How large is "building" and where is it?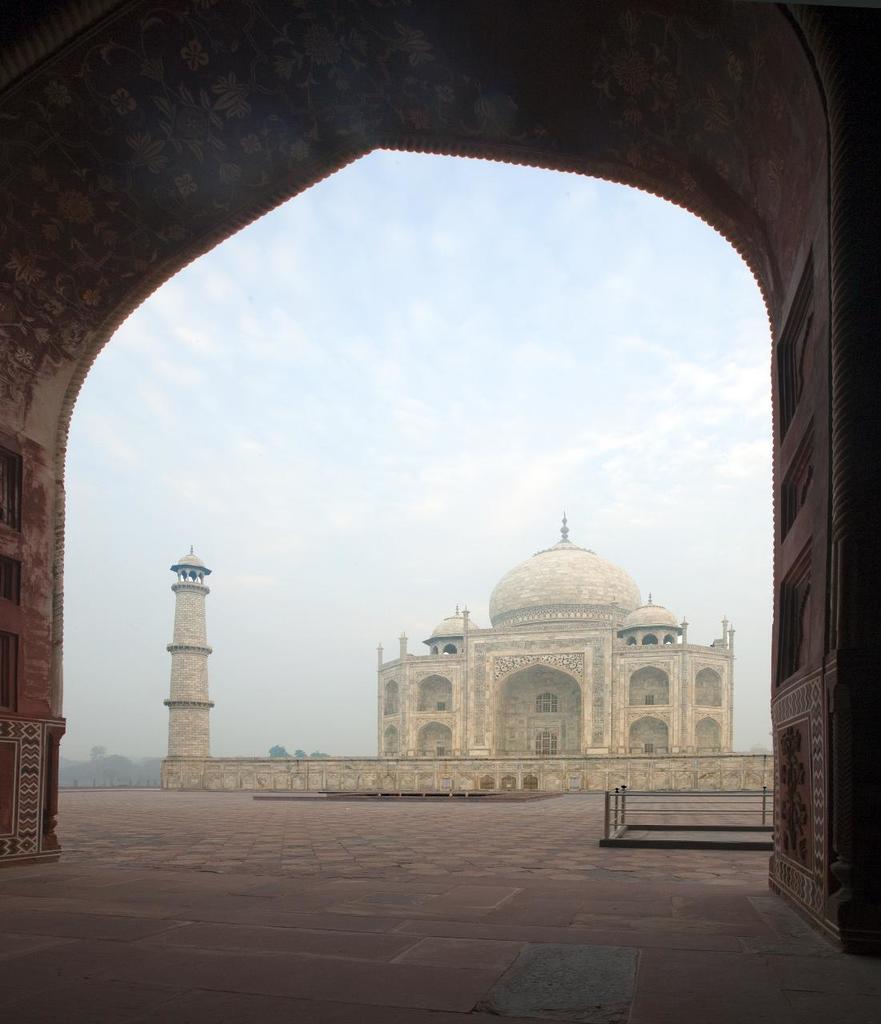
Bounding box: select_region(160, 513, 775, 793).
